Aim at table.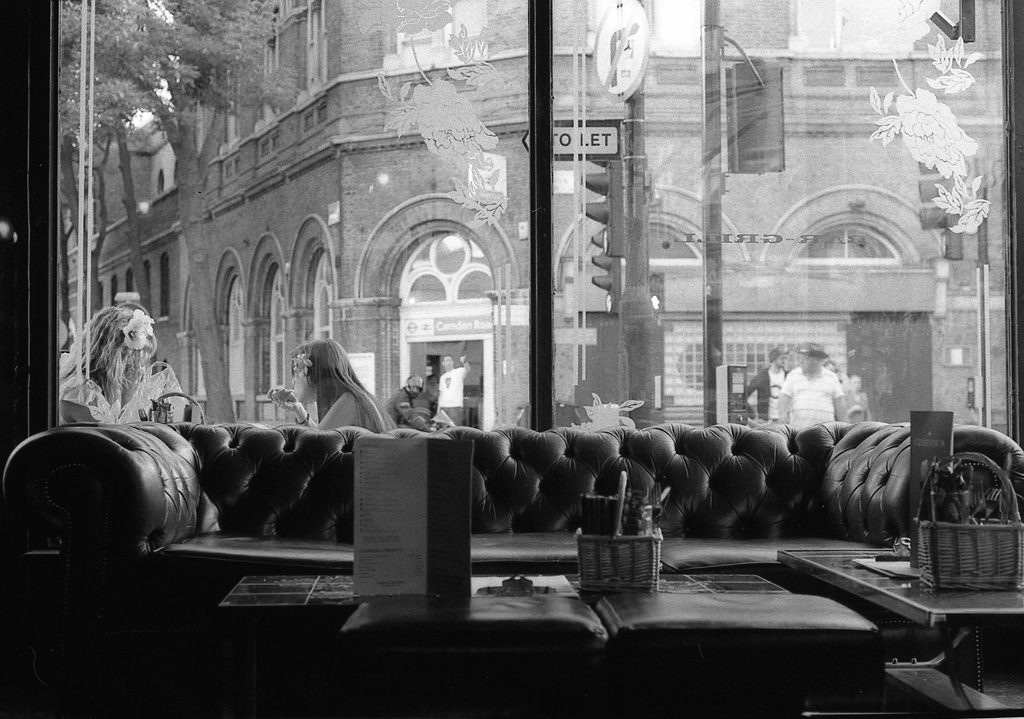
Aimed at 777 544 1023 718.
